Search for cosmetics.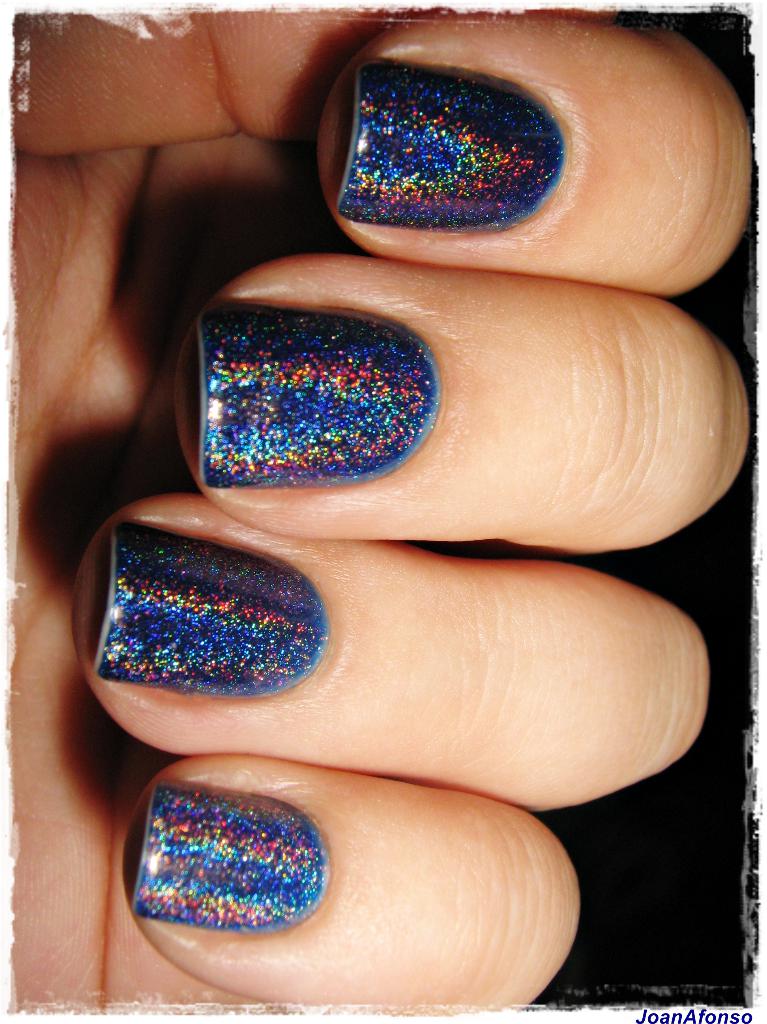
Found at {"left": 77, "top": 514, "right": 333, "bottom": 705}.
